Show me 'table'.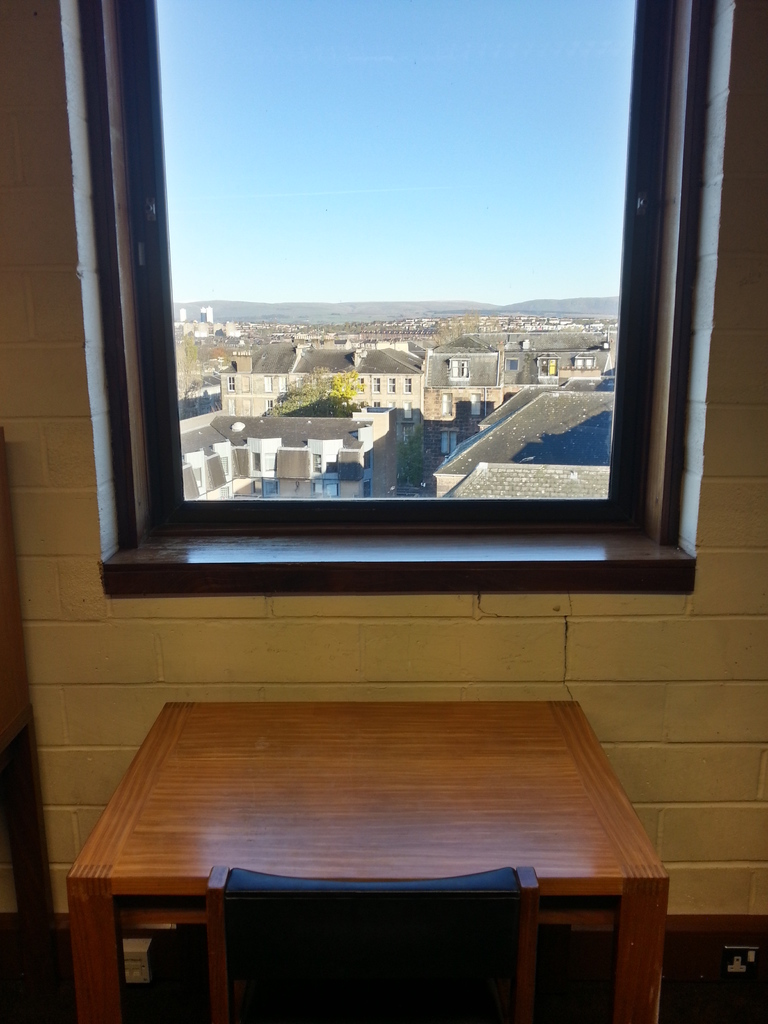
'table' is here: bbox=(52, 690, 671, 1020).
